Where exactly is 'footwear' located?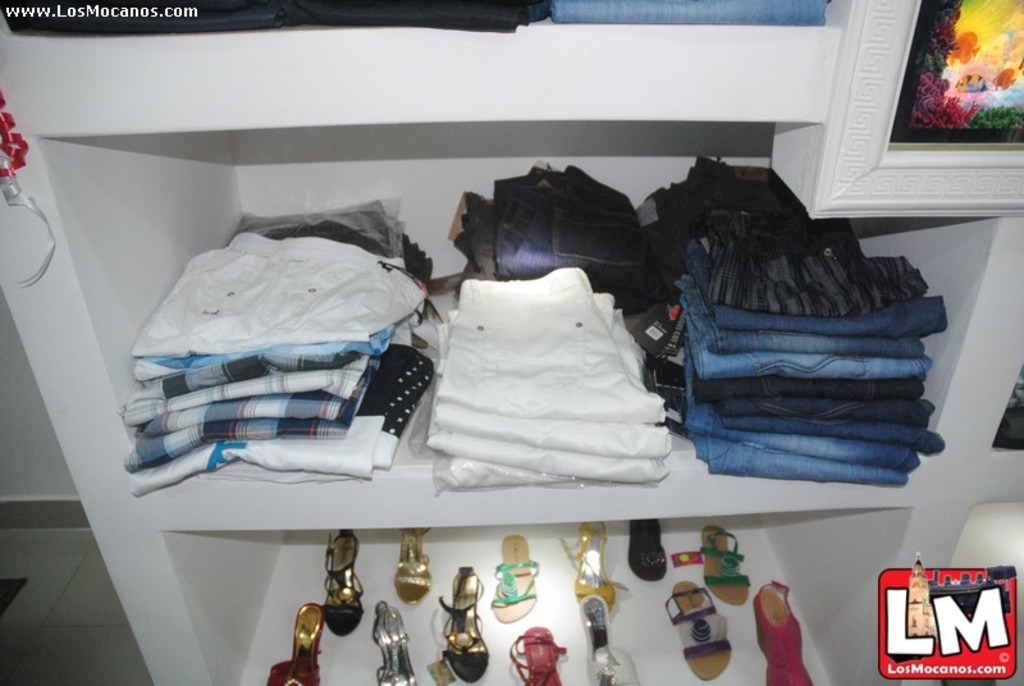
Its bounding box is <box>699,523,750,604</box>.
